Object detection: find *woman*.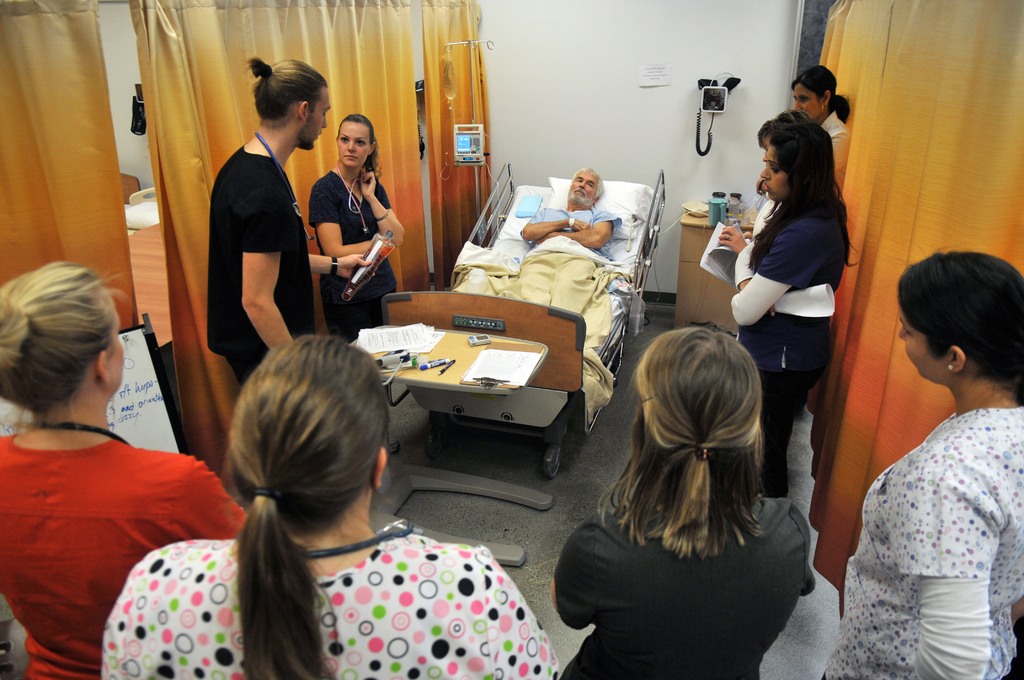
717/107/813/262.
